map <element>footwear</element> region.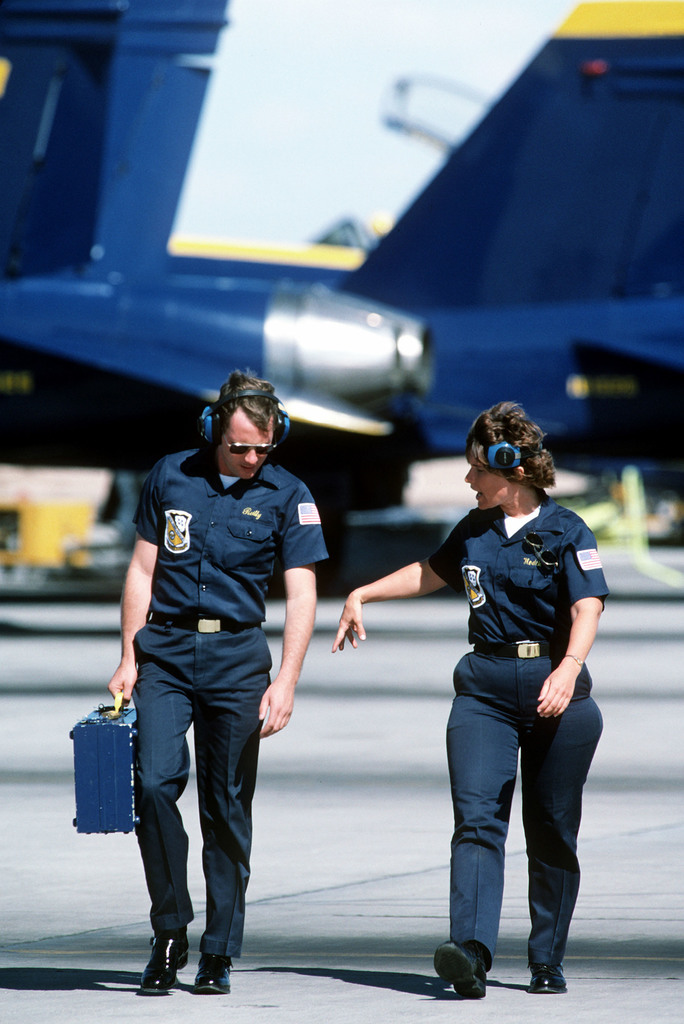
Mapped to 529, 975, 573, 993.
